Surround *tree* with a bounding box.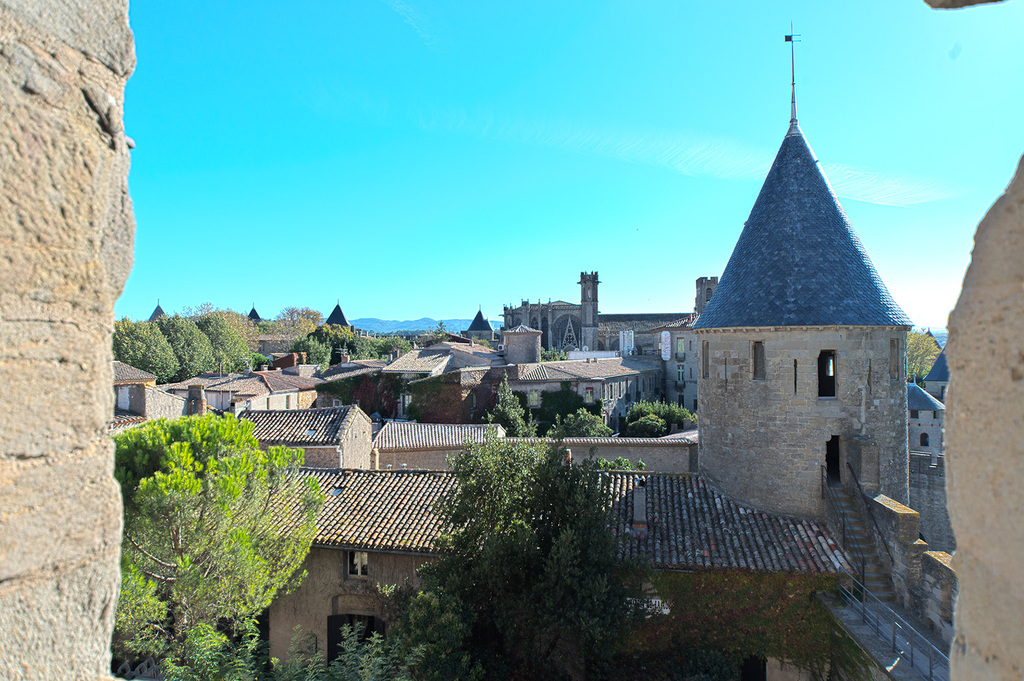
{"x1": 908, "y1": 324, "x2": 945, "y2": 381}.
